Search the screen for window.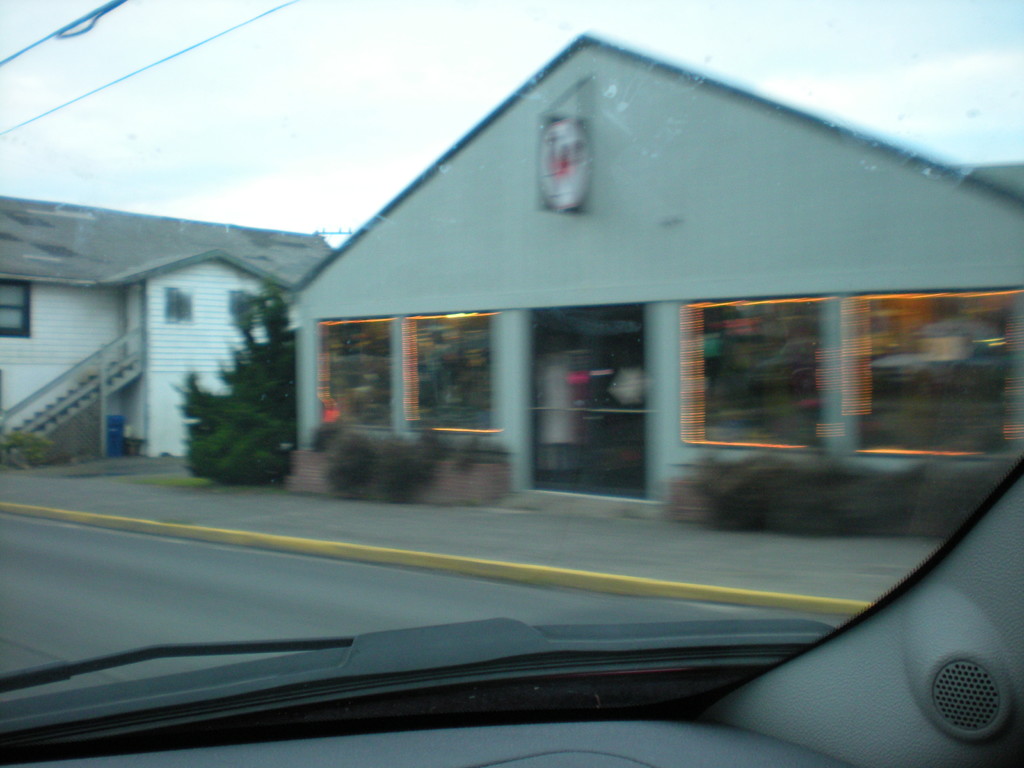
Found at Rect(165, 285, 193, 321).
